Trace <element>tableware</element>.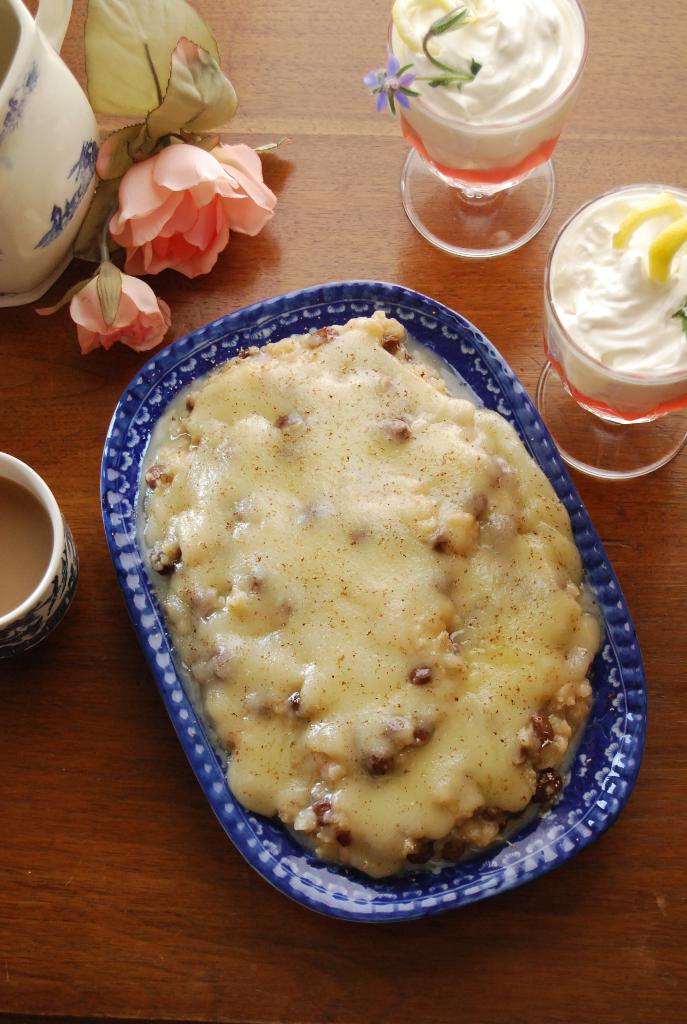
Traced to left=0, top=445, right=74, bottom=662.
